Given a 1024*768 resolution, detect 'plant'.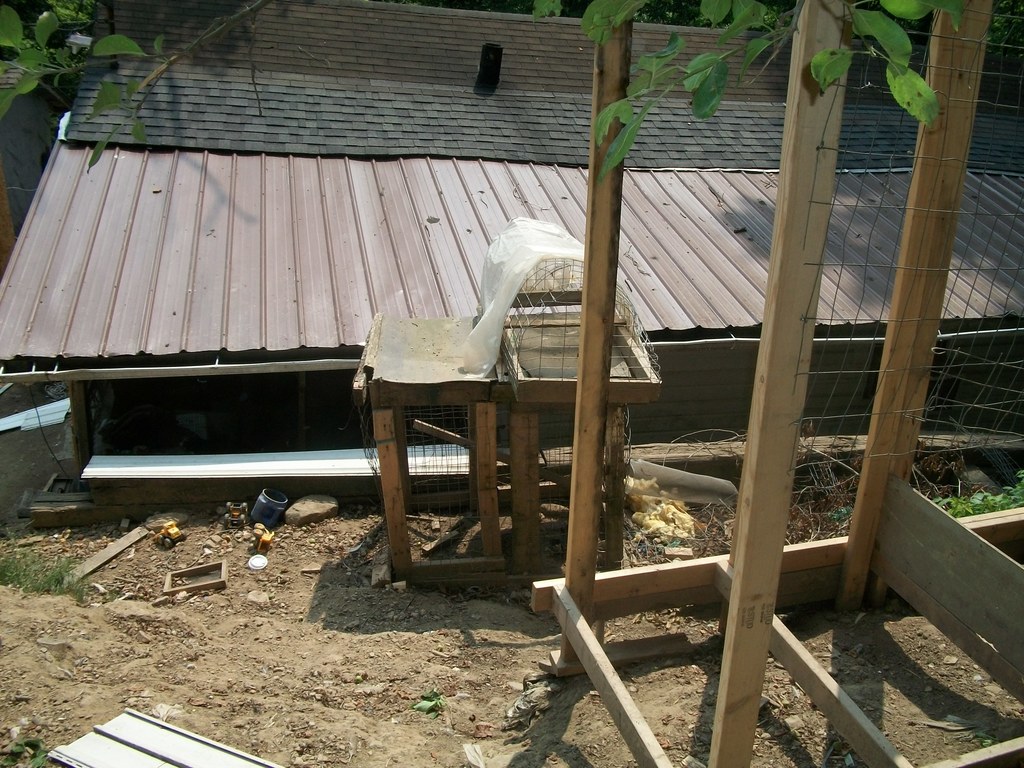
region(524, 0, 965, 177).
